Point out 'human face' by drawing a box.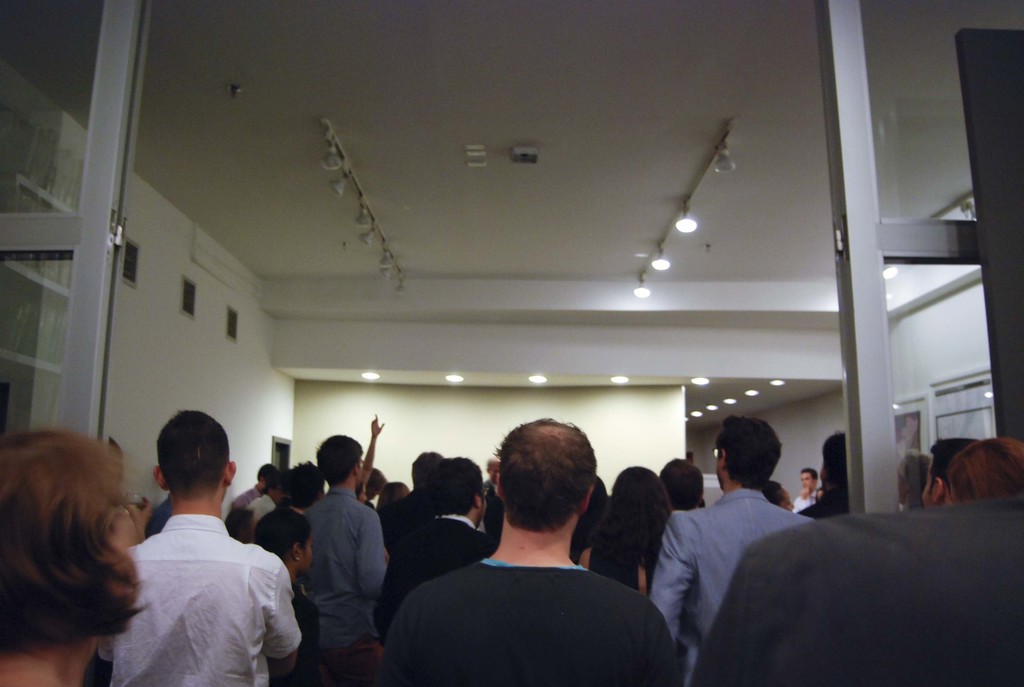
299/528/315/572.
